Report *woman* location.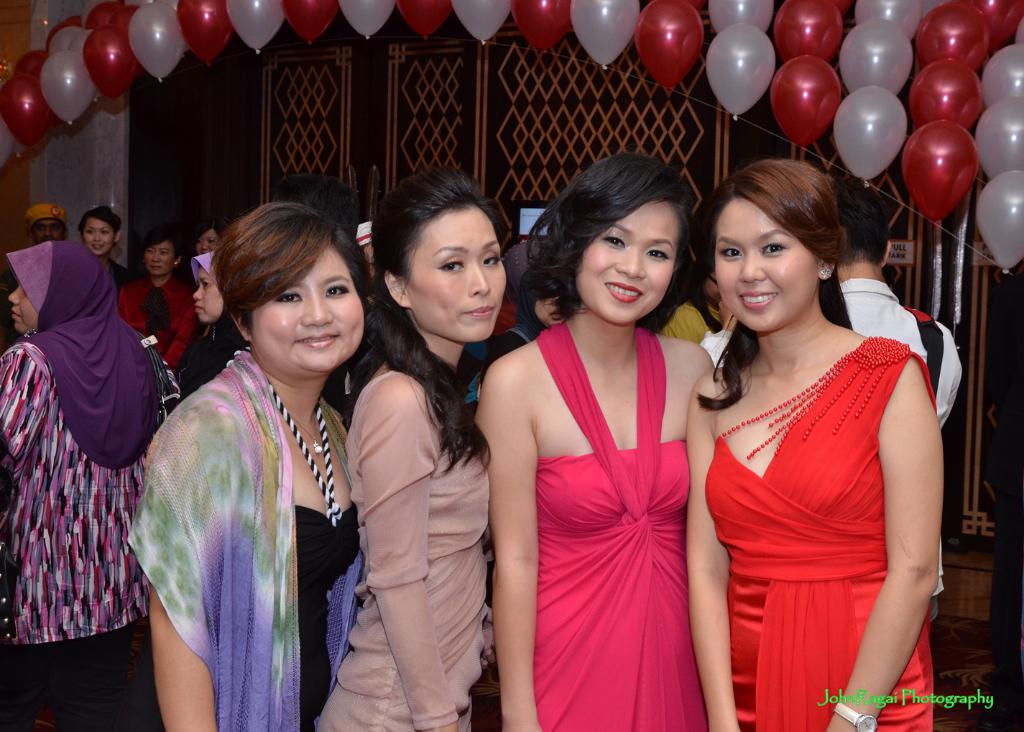
Report: 678:157:948:731.
